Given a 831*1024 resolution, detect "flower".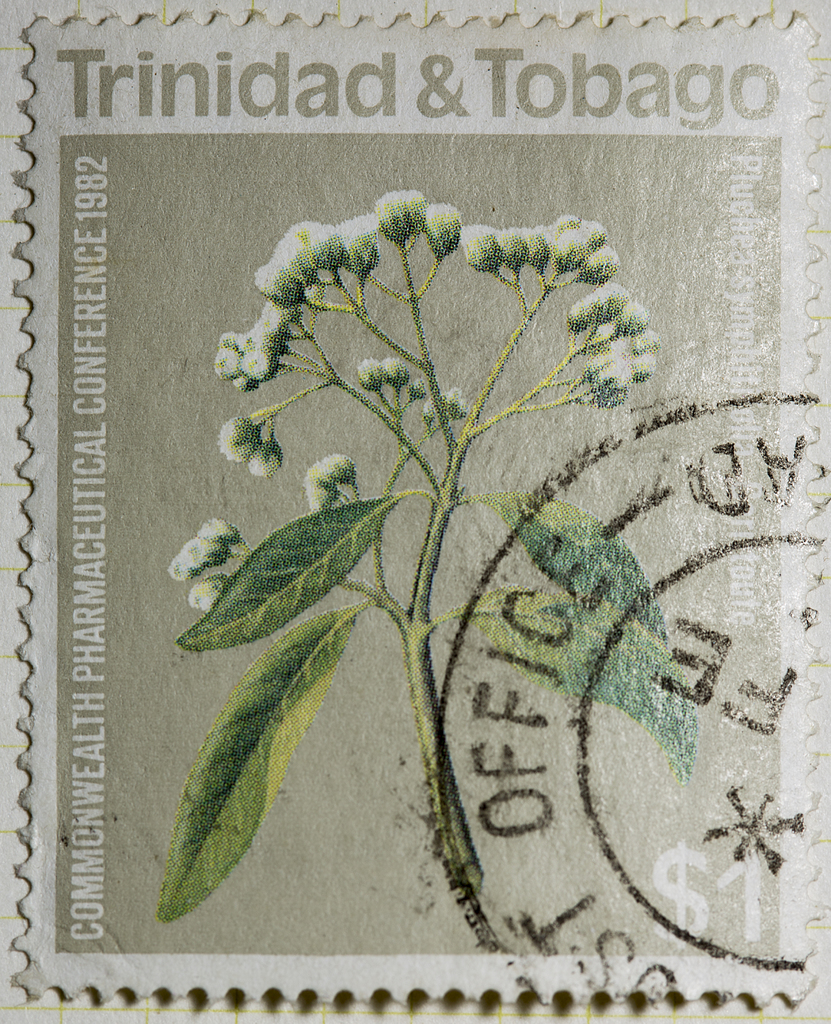
x1=249, y1=440, x2=283, y2=479.
